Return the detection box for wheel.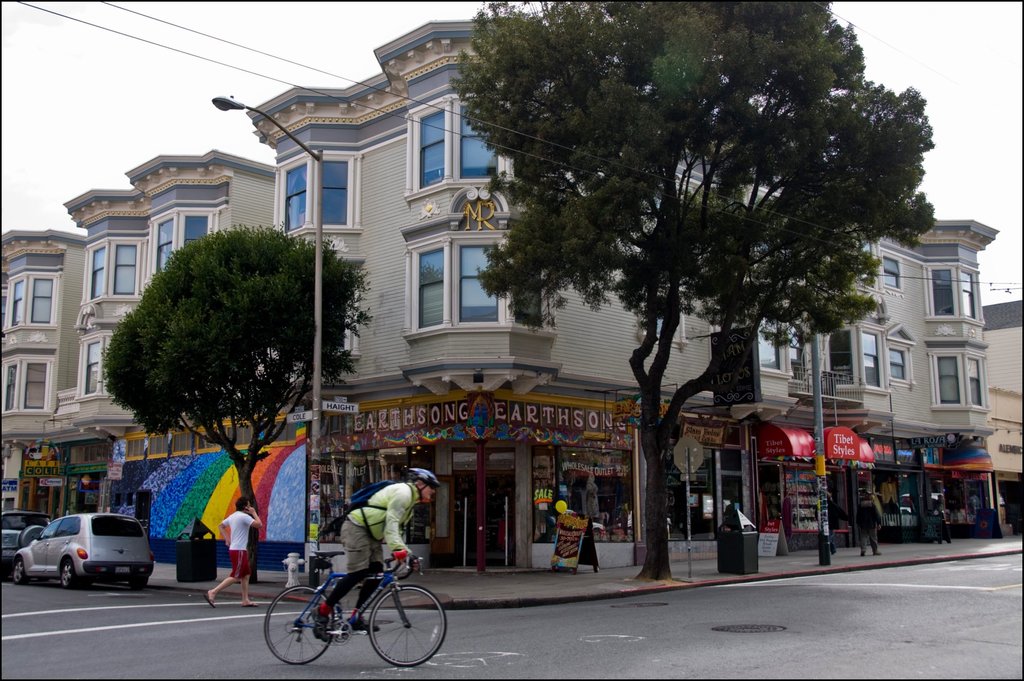
l=129, t=574, r=148, b=591.
